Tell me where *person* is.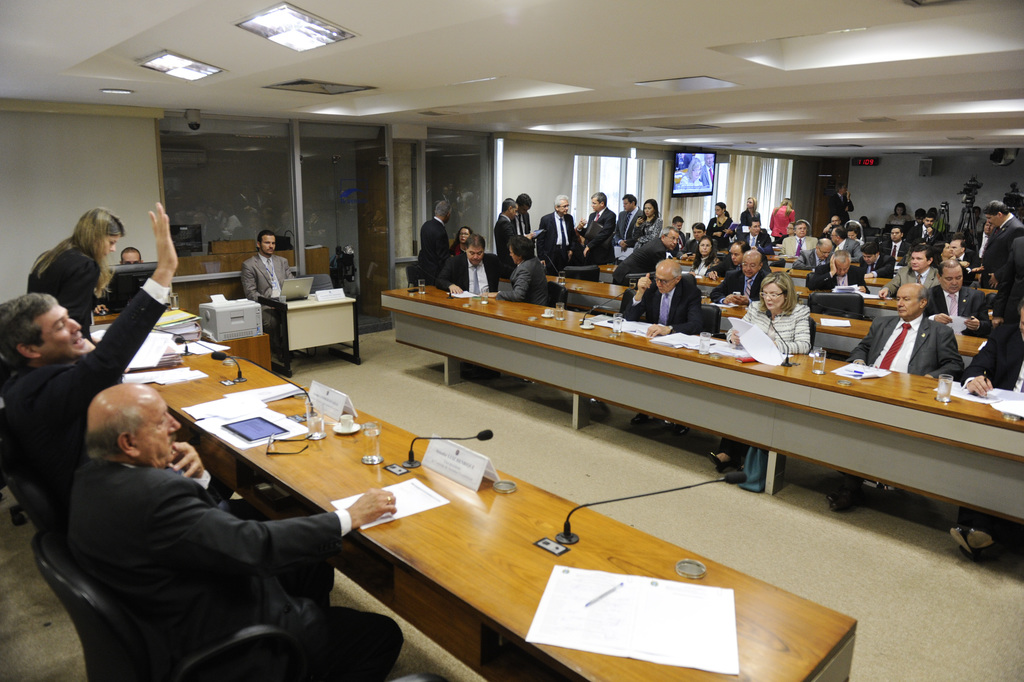
*person* is at rect(976, 197, 1023, 302).
